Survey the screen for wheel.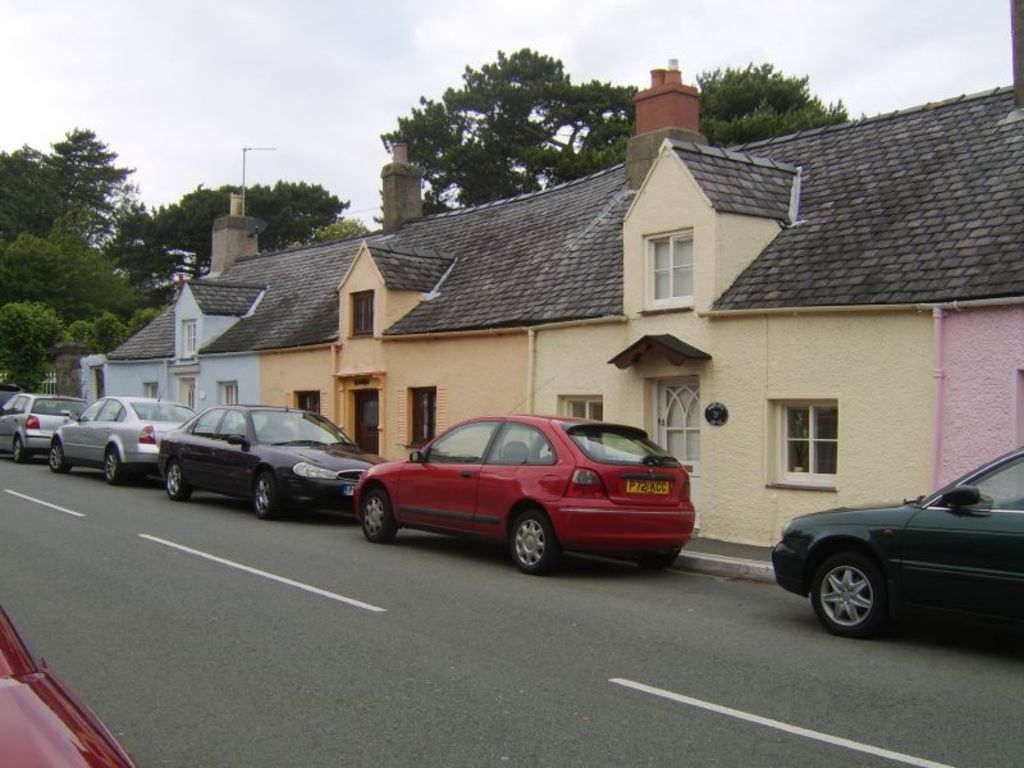
Survey found: [left=360, top=490, right=396, bottom=540].
